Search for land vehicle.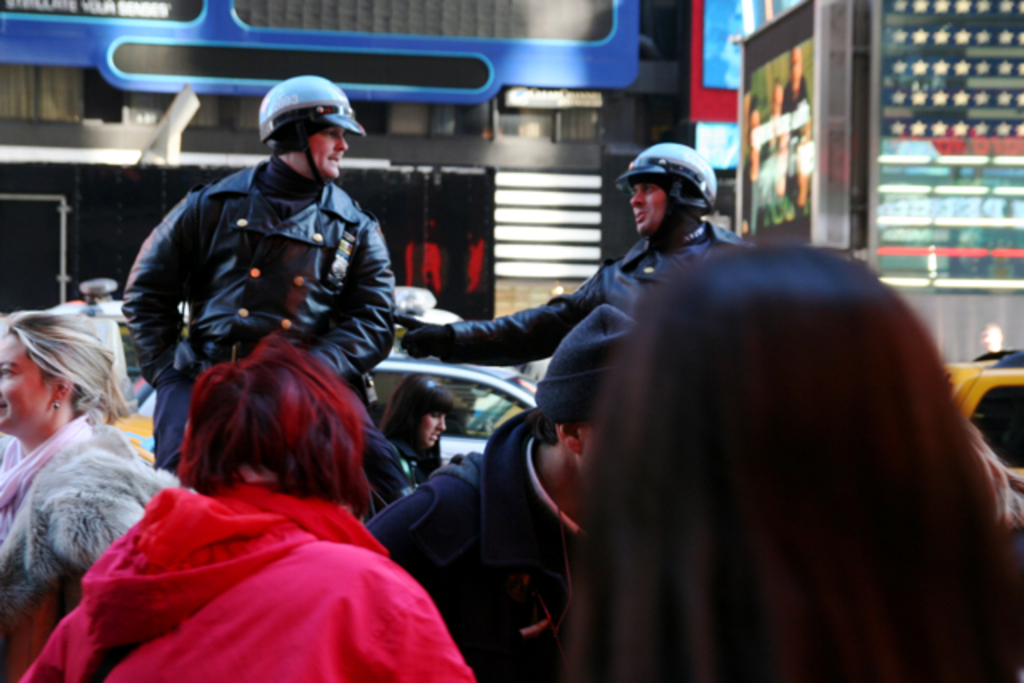
Found at 350,349,549,473.
